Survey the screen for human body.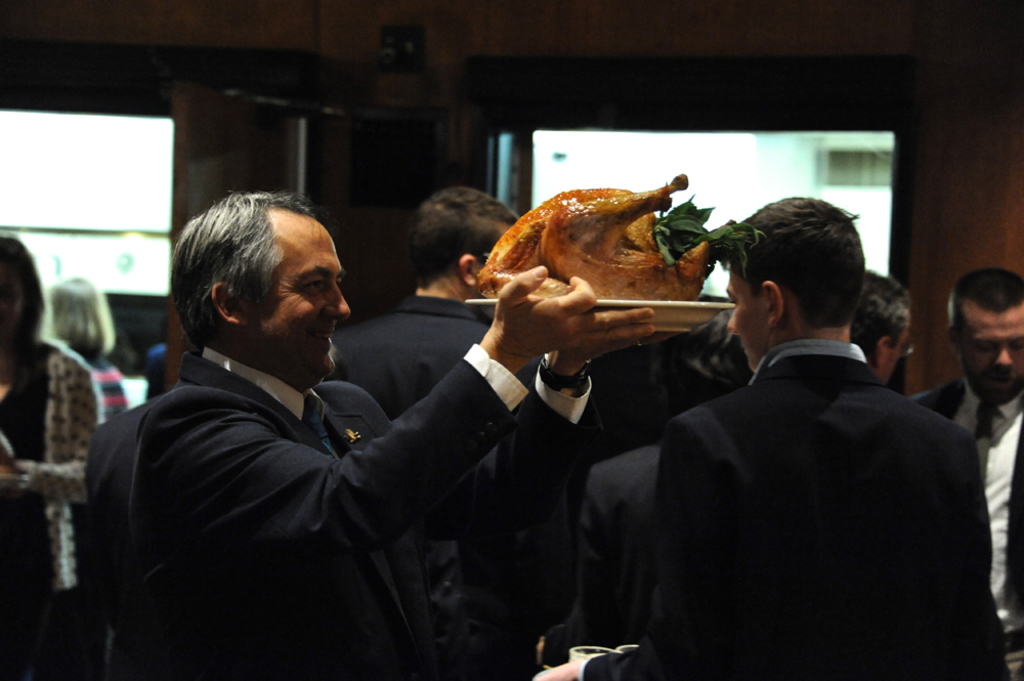
Survey found: pyautogui.locateOnScreen(913, 366, 1023, 680).
